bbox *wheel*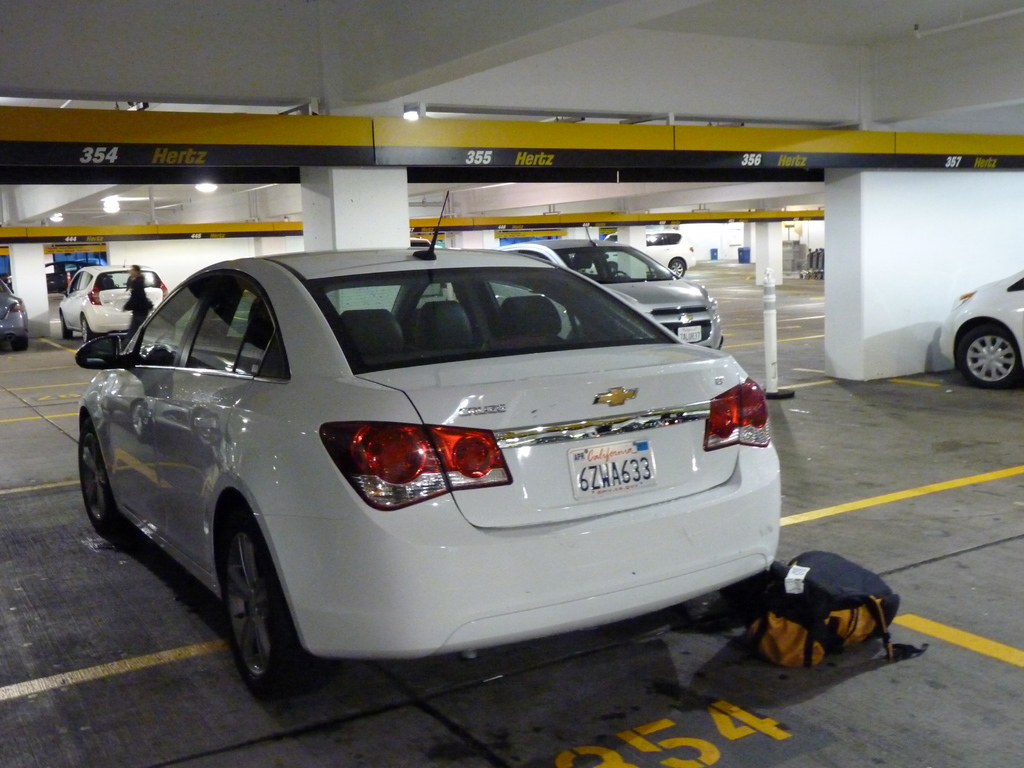
<region>959, 324, 1018, 385</region>
